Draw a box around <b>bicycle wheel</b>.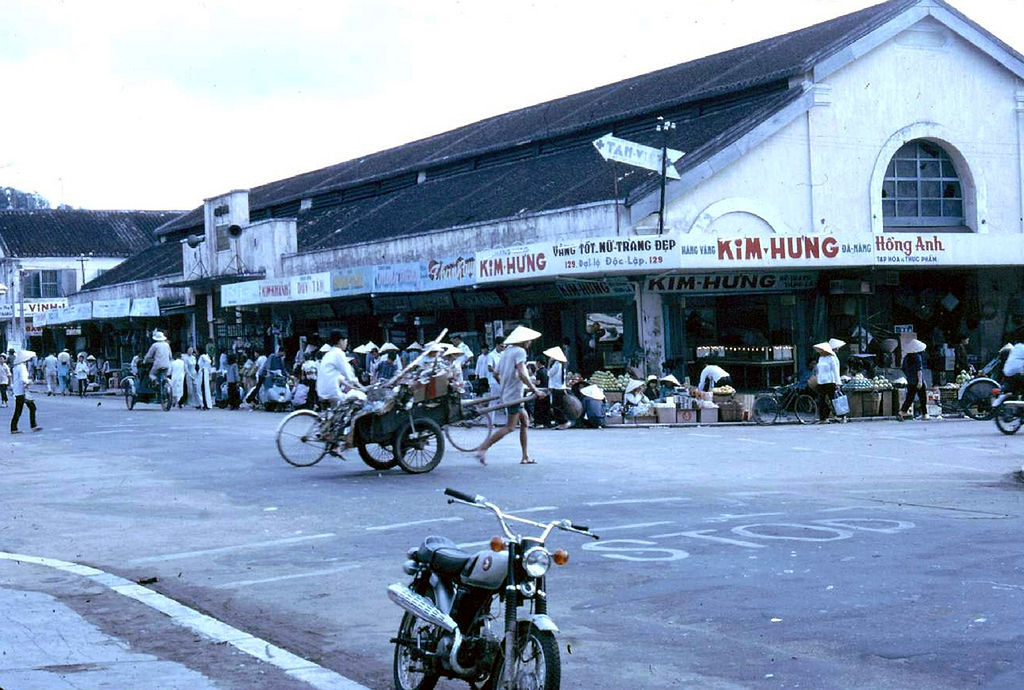
locate(275, 412, 335, 470).
